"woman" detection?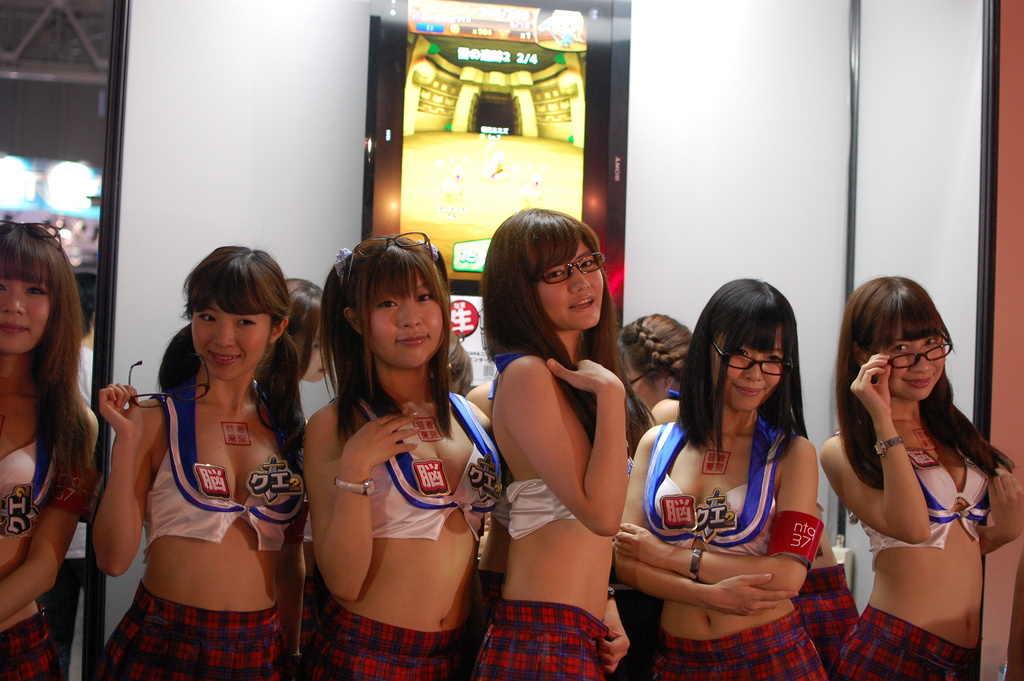
<bbox>614, 313, 696, 430</bbox>
